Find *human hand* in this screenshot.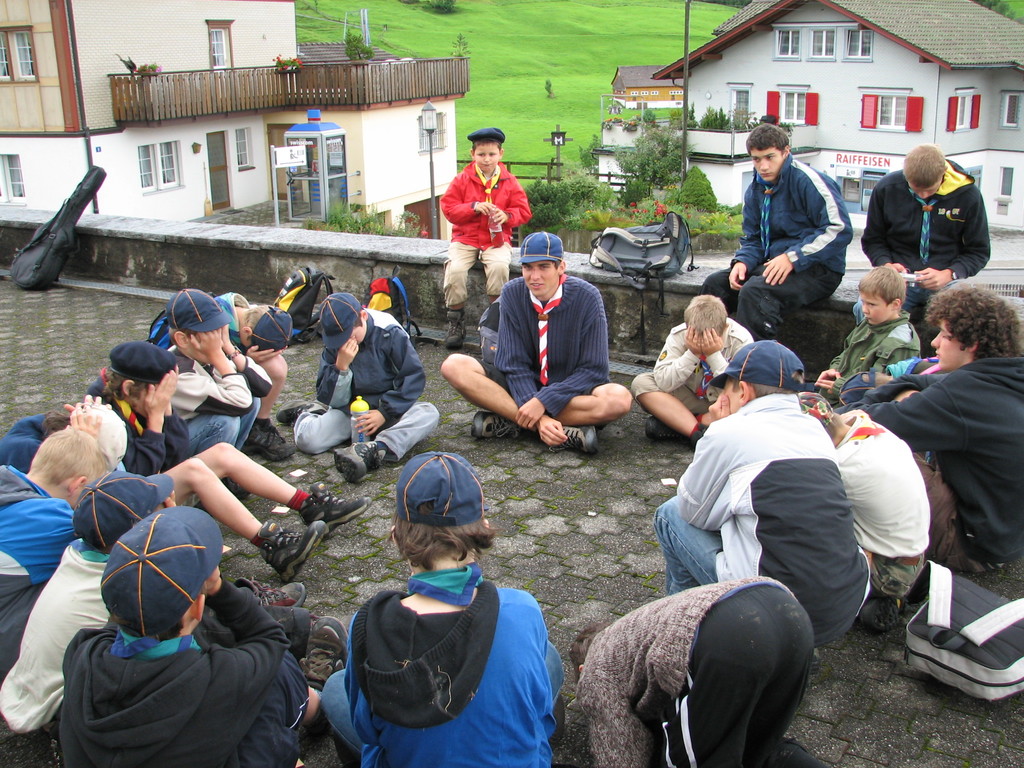
The bounding box for *human hand* is [699,326,723,360].
